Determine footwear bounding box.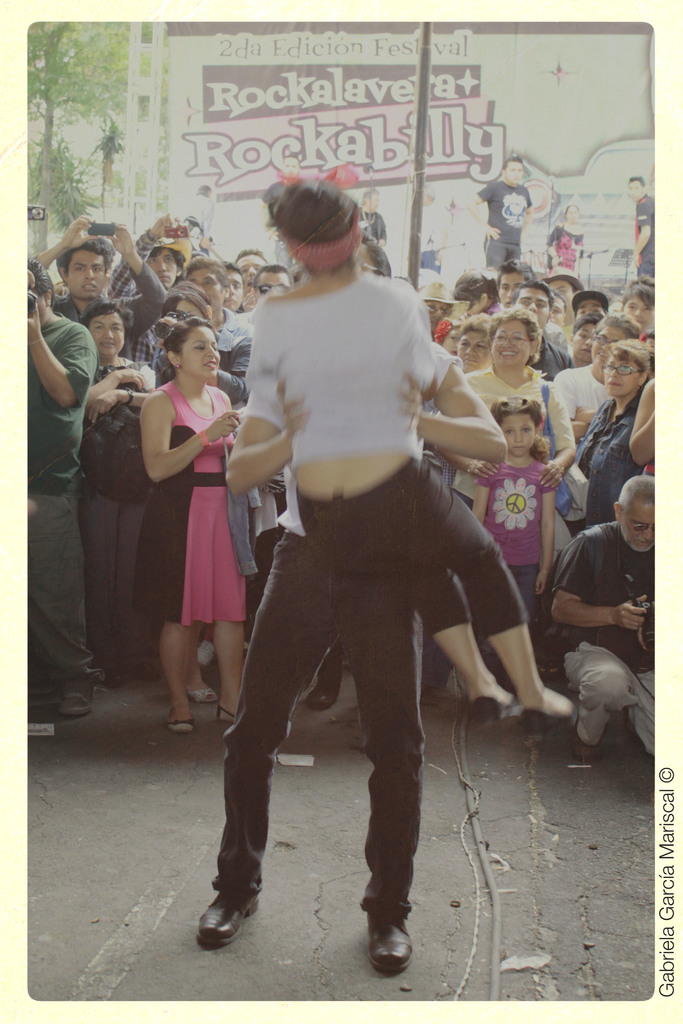
Determined: [x1=135, y1=652, x2=160, y2=676].
